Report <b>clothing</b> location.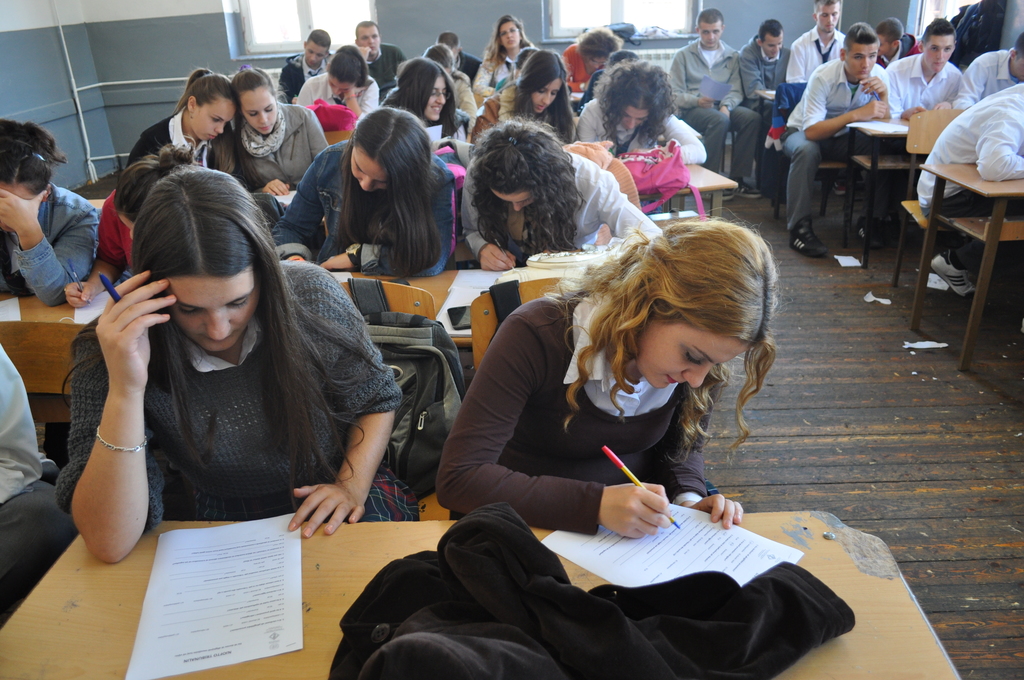
Report: box=[460, 51, 488, 83].
